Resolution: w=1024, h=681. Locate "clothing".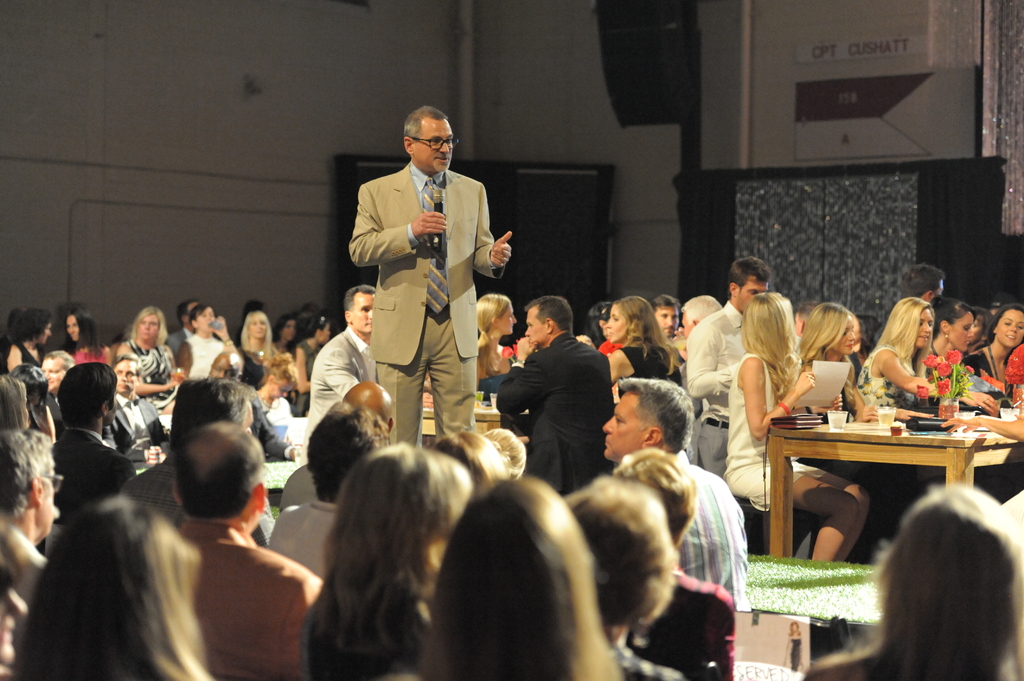
[x1=617, y1=347, x2=681, y2=390].
